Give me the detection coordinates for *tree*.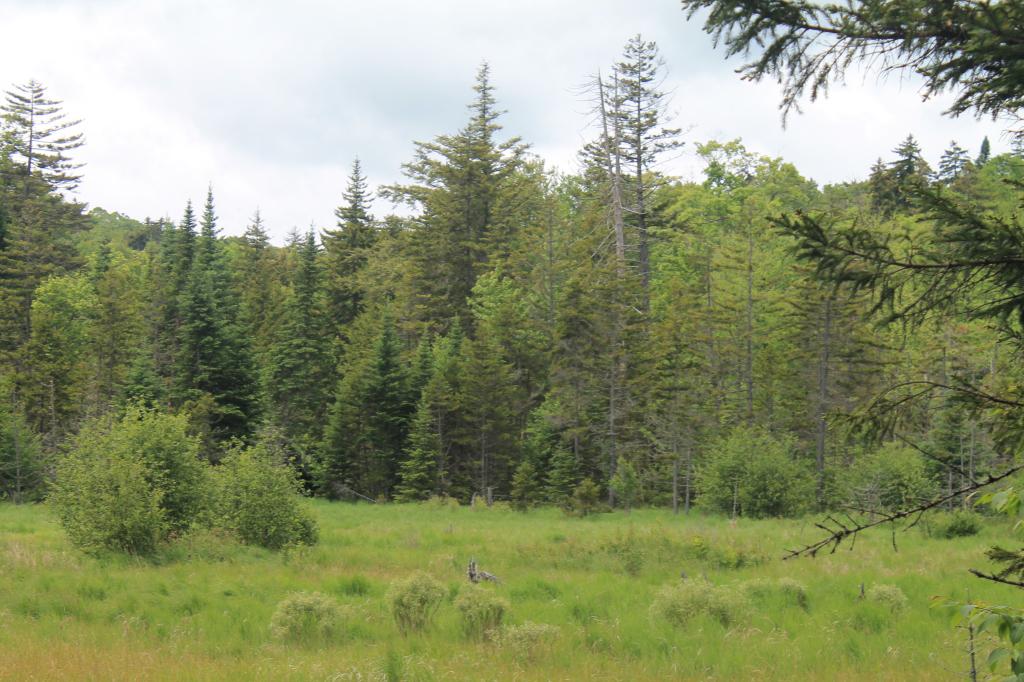
<box>787,217,884,494</box>.
